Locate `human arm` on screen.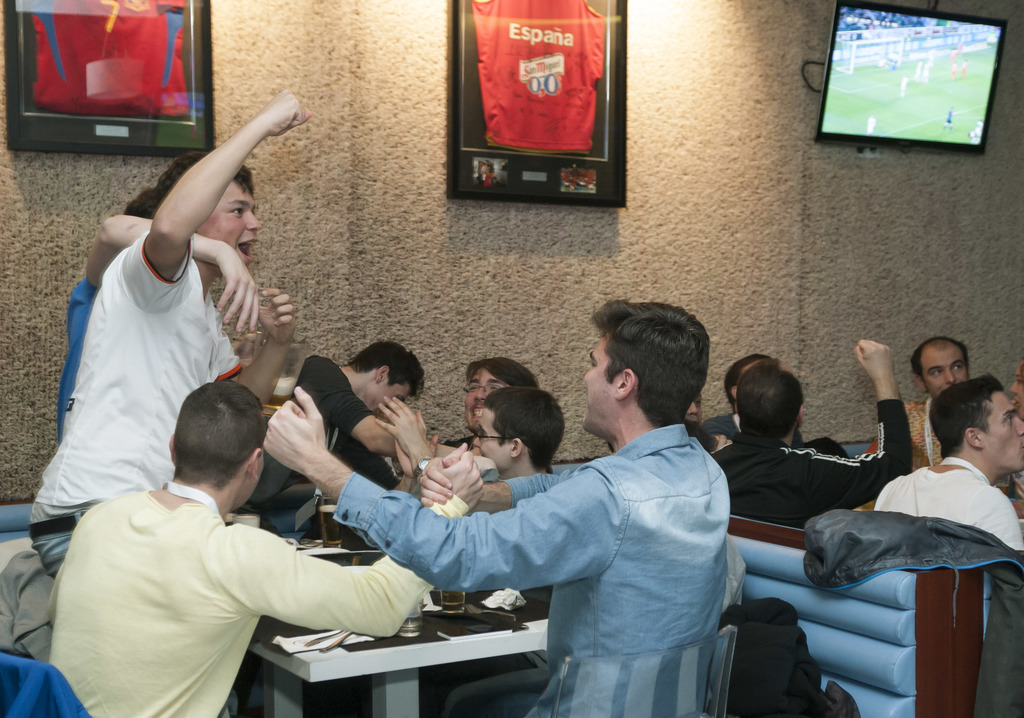
On screen at locate(312, 379, 458, 464).
